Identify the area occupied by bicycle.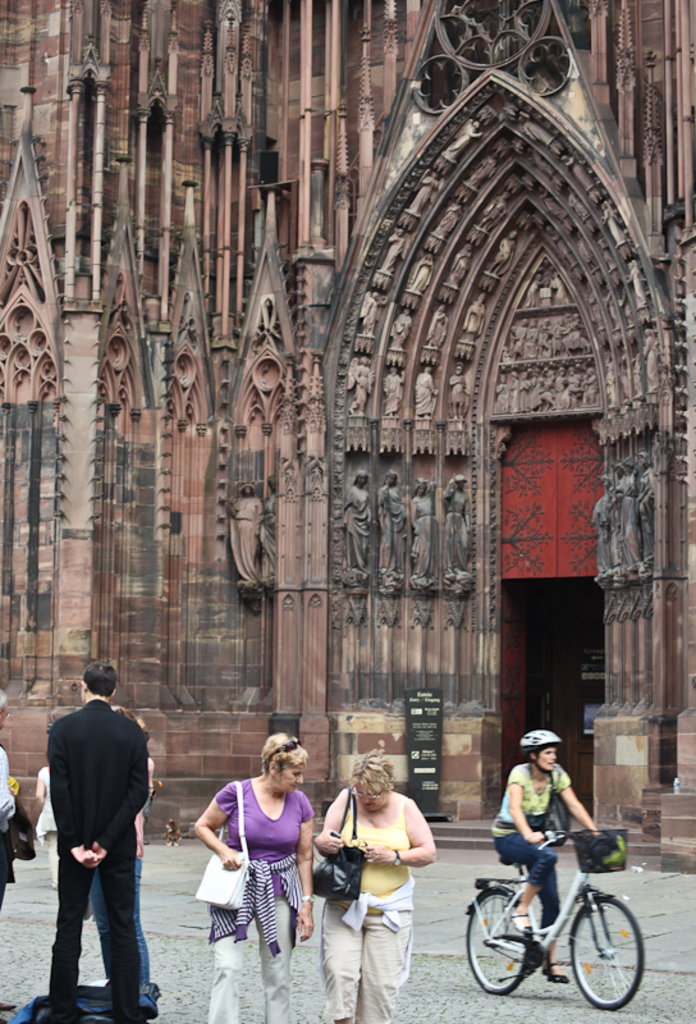
Area: (463, 828, 646, 1010).
